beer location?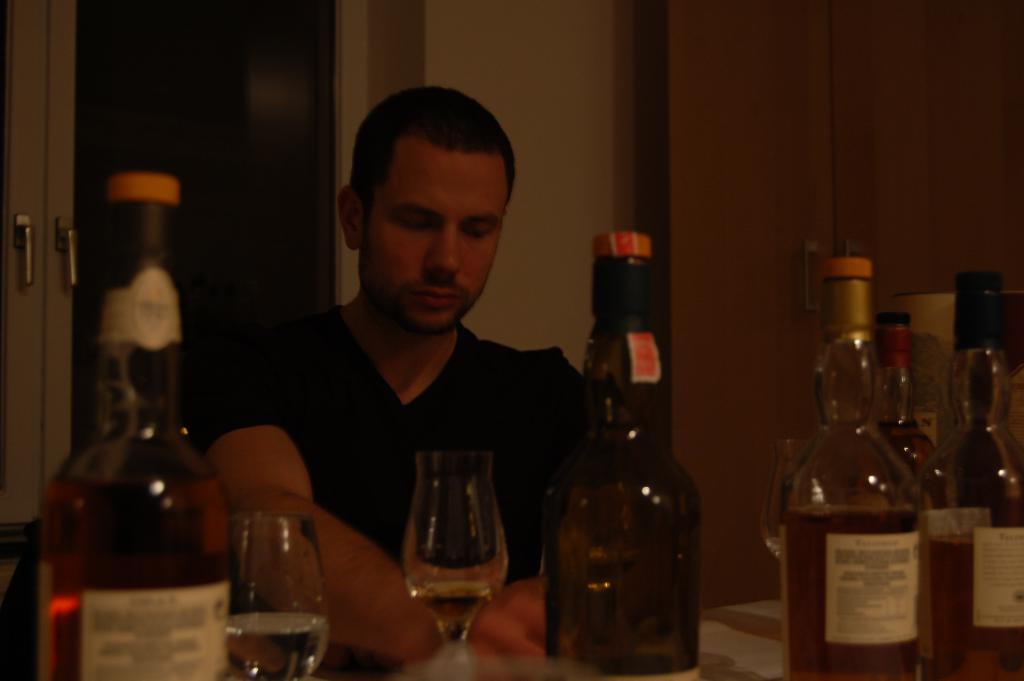
bbox(237, 611, 330, 680)
